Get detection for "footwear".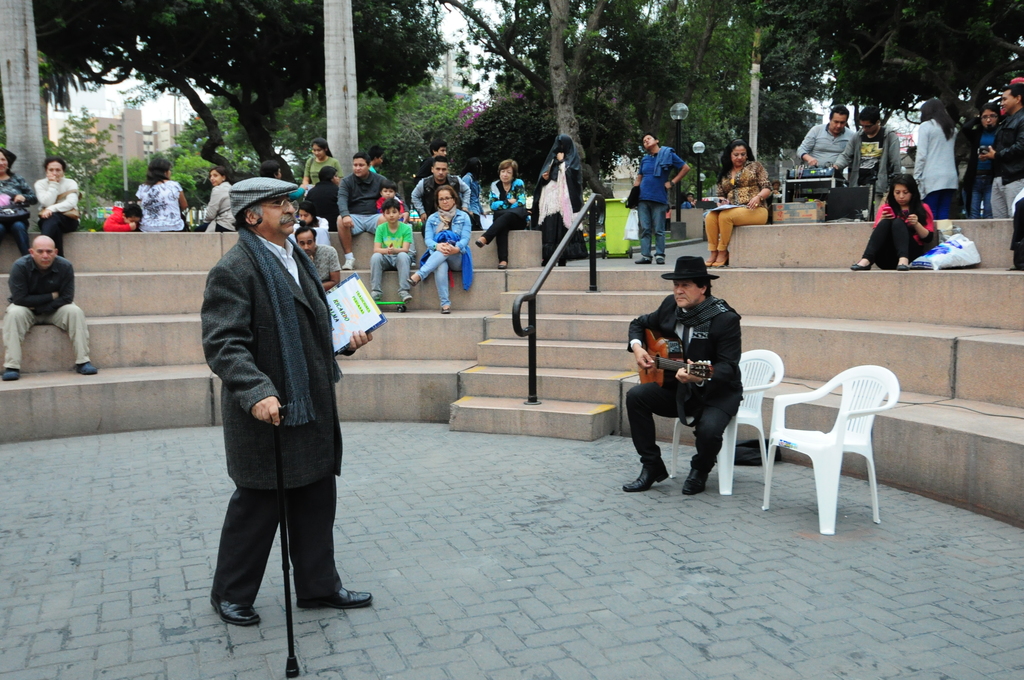
Detection: left=340, top=249, right=359, bottom=275.
